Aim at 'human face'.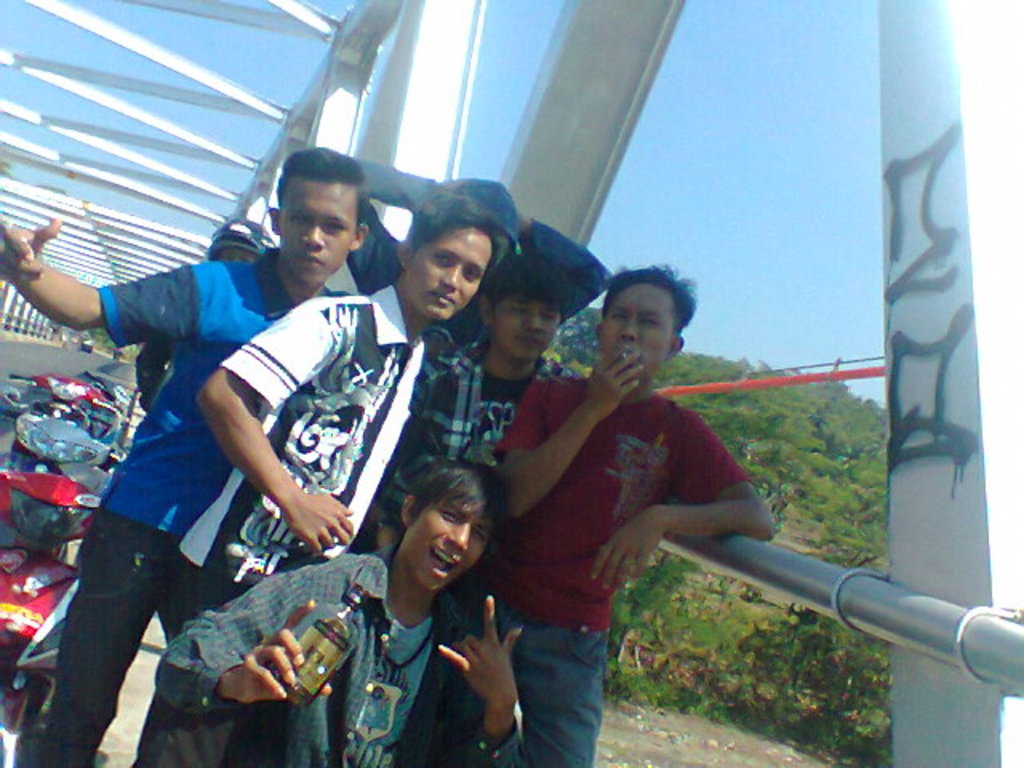
Aimed at 600:286:669:374.
